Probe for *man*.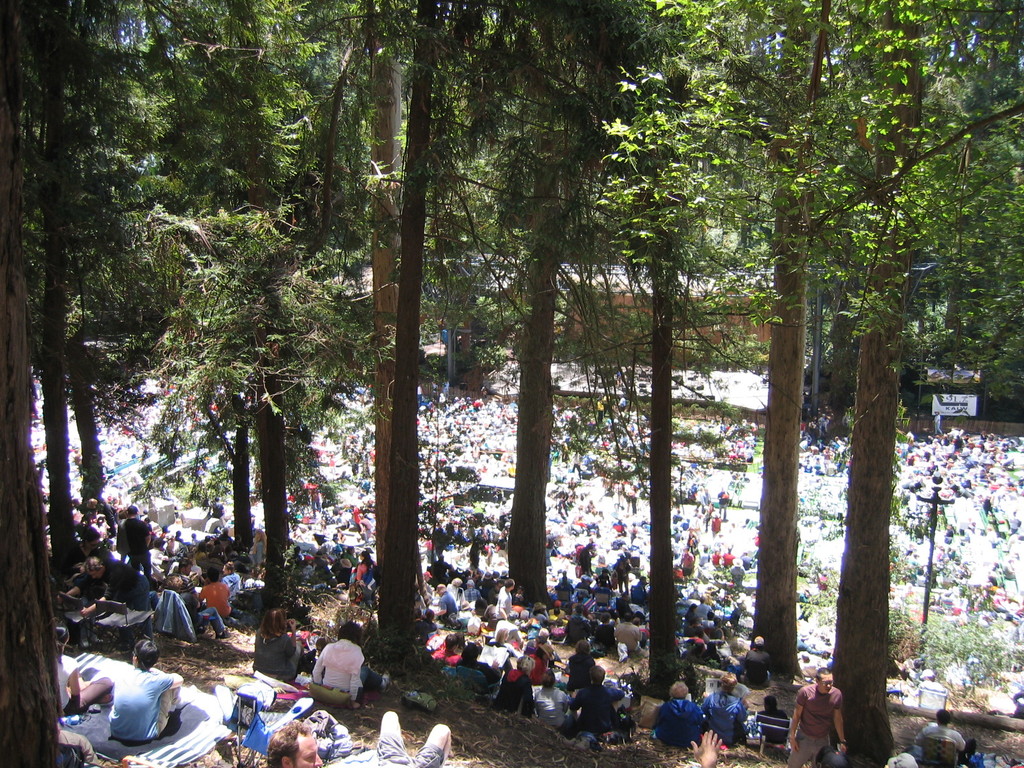
Probe result: detection(914, 710, 972, 750).
